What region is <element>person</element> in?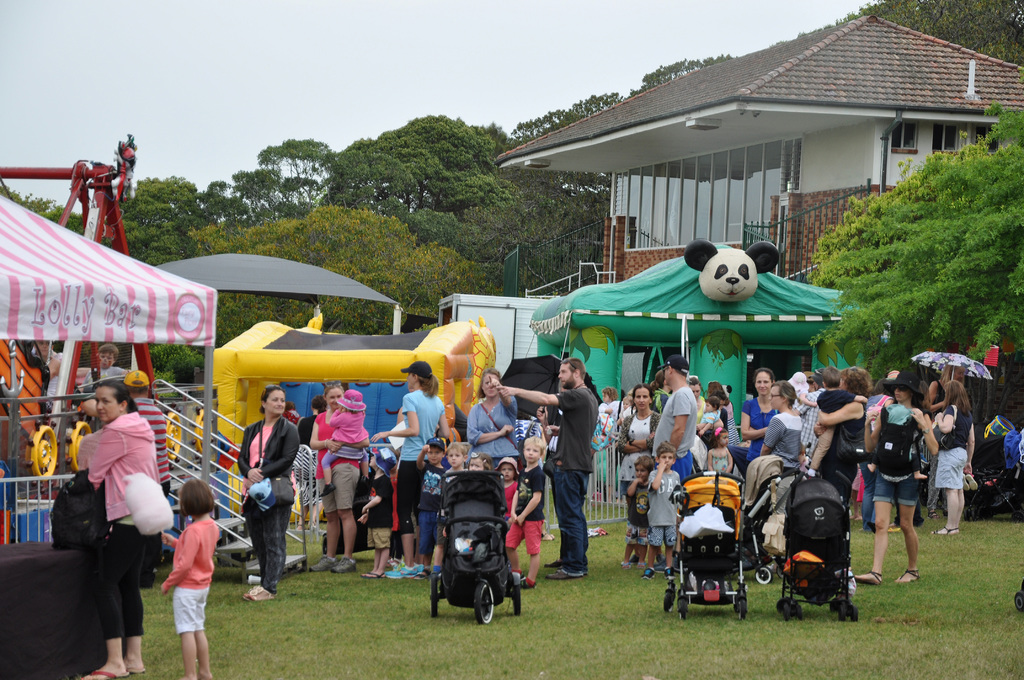
666:355:700:485.
